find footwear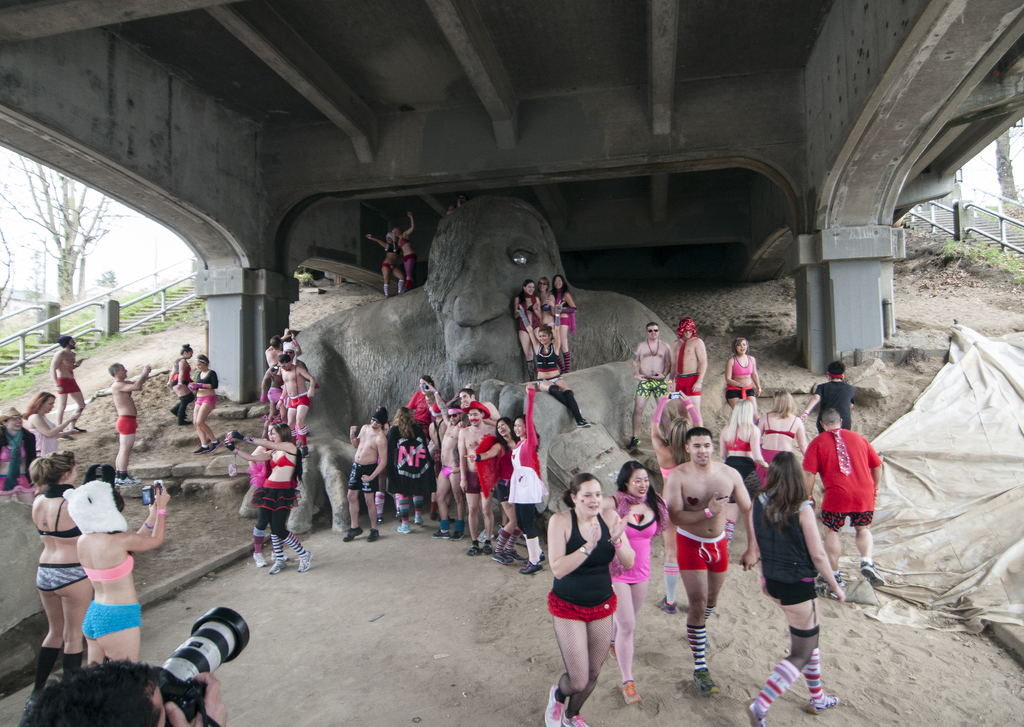
[x1=268, y1=557, x2=289, y2=573]
